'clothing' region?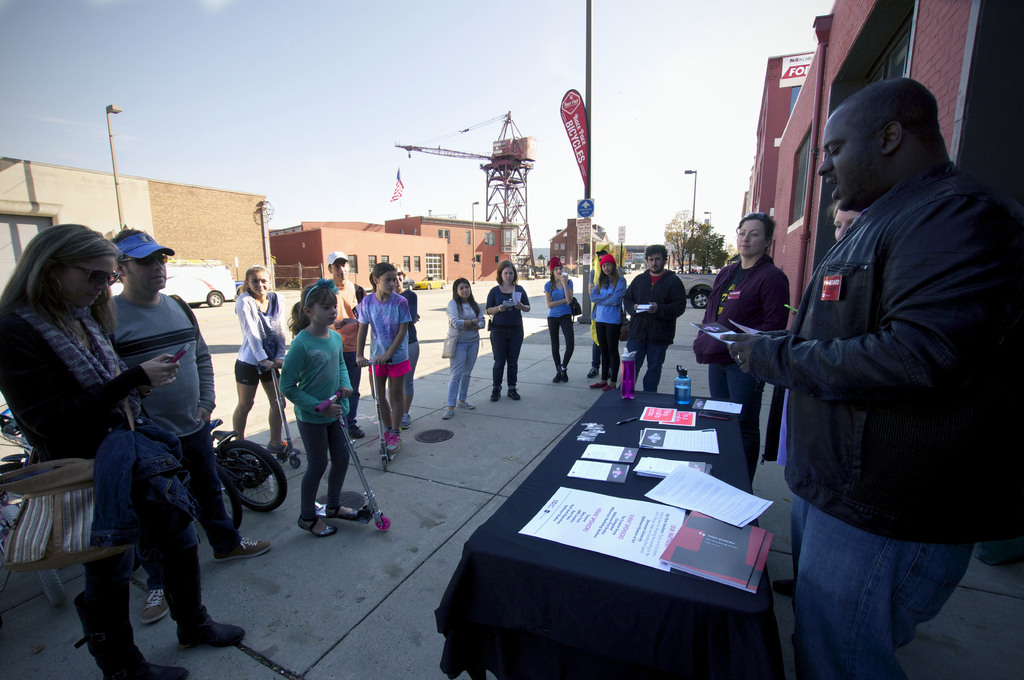
(596, 271, 623, 373)
